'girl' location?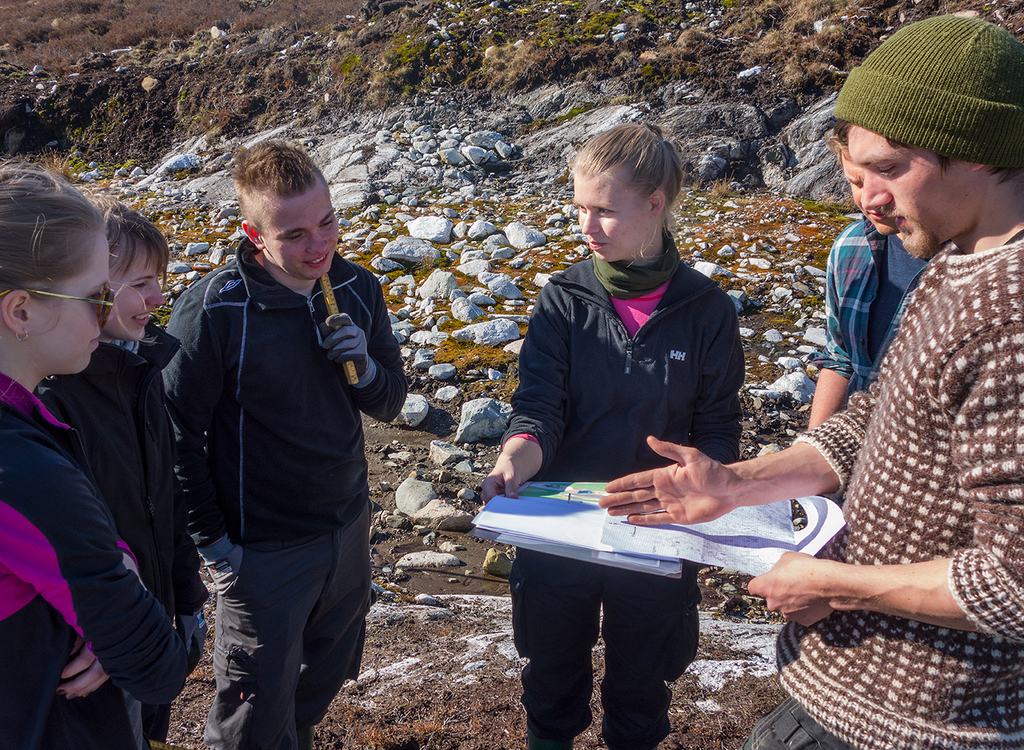
(38,197,210,749)
